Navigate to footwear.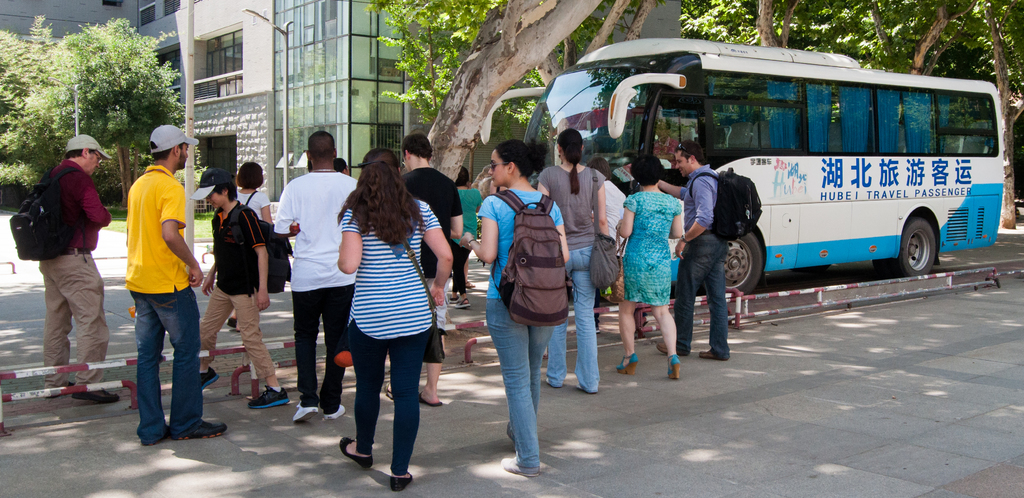
Navigation target: 575 383 596 395.
